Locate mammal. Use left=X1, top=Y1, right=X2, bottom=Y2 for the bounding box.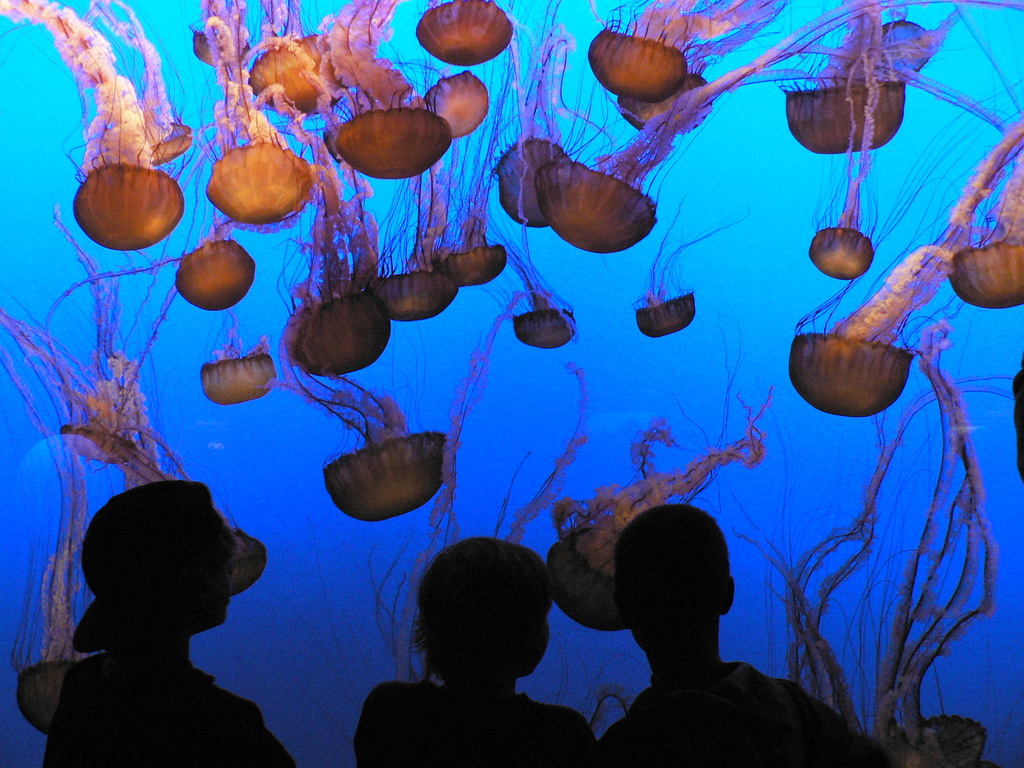
left=24, top=465, right=296, bottom=740.
